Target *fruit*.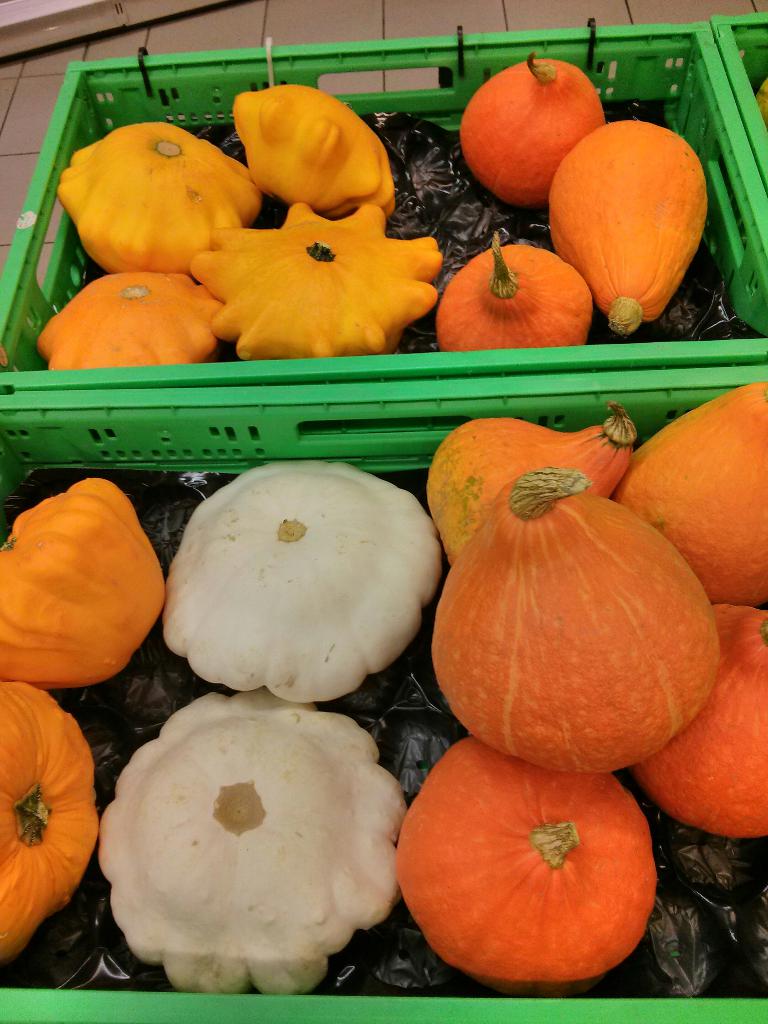
Target region: {"left": 436, "top": 228, "right": 617, "bottom": 364}.
